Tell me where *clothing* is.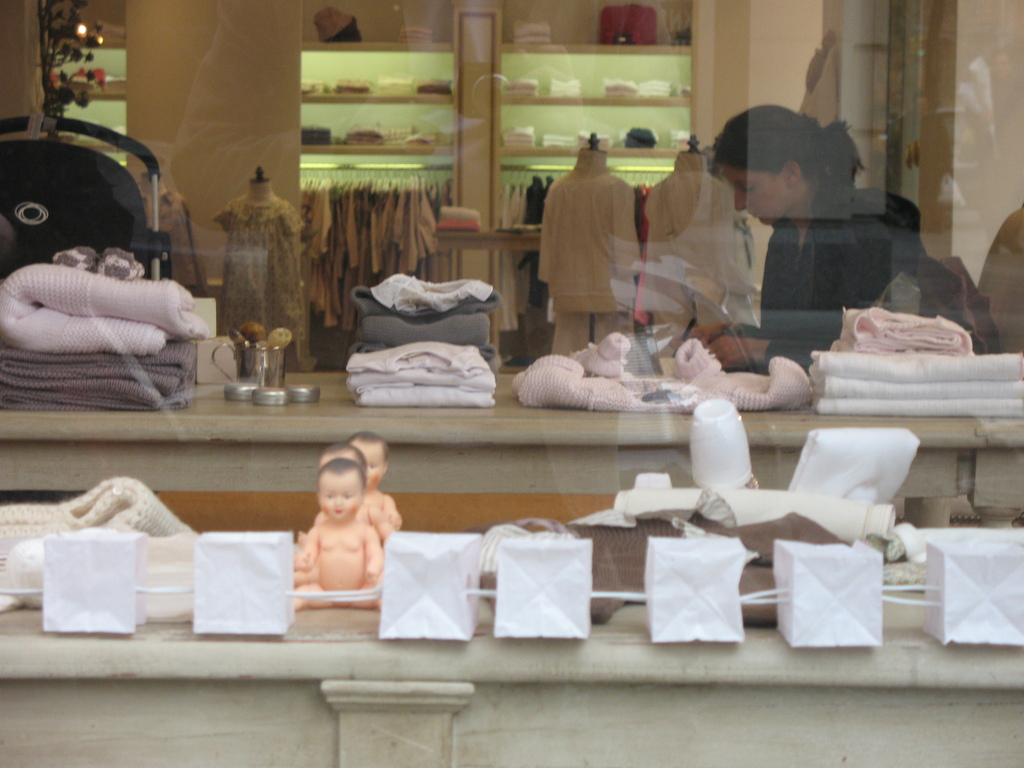
*clothing* is at Rect(302, 124, 328, 145).
